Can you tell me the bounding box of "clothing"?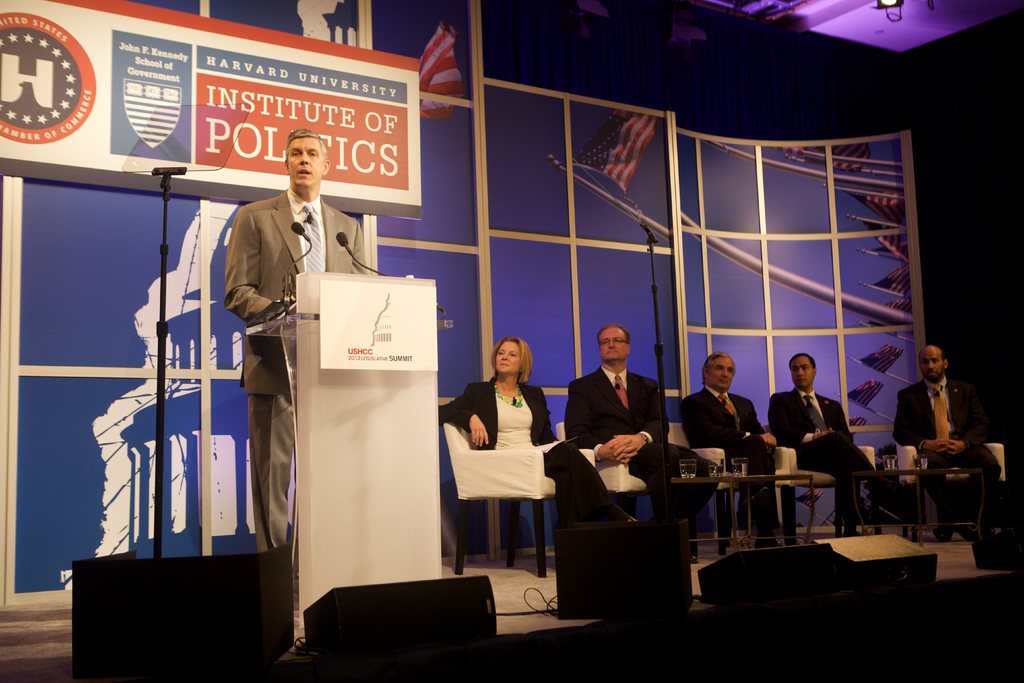
[left=435, top=374, right=631, bottom=529].
